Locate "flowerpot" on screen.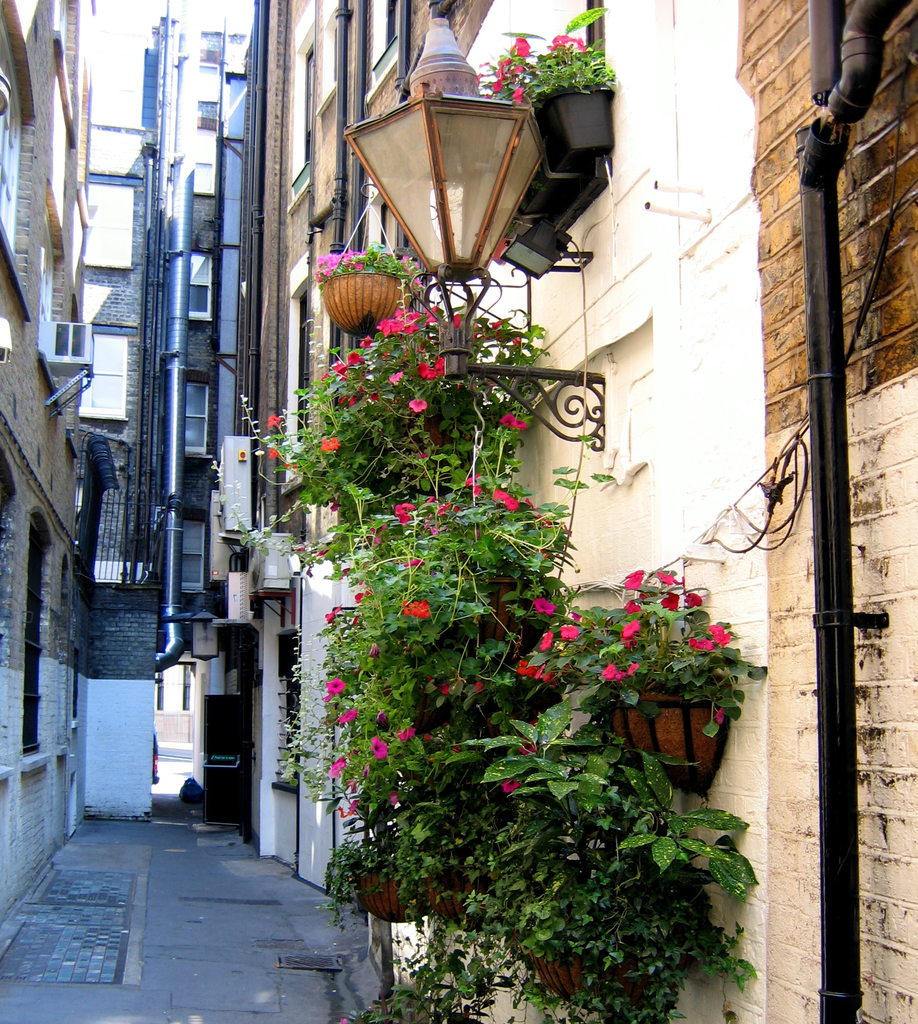
On screen at {"left": 323, "top": 268, "right": 428, "bottom": 328}.
